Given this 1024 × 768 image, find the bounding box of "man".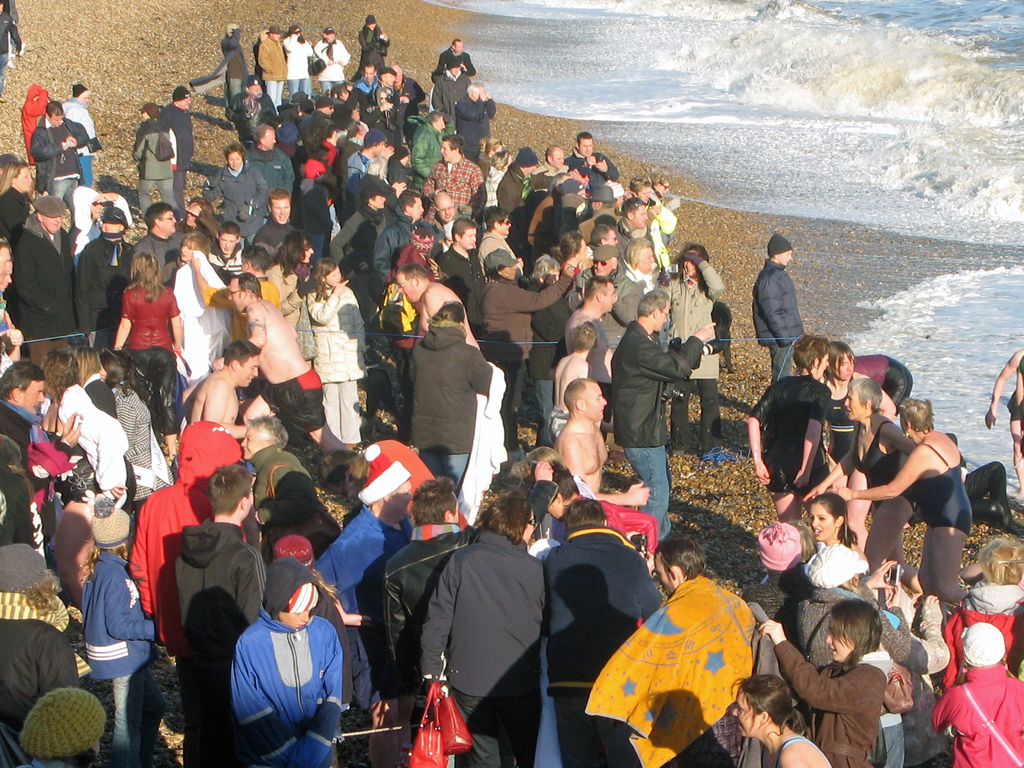
<bbox>567, 135, 611, 177</bbox>.
